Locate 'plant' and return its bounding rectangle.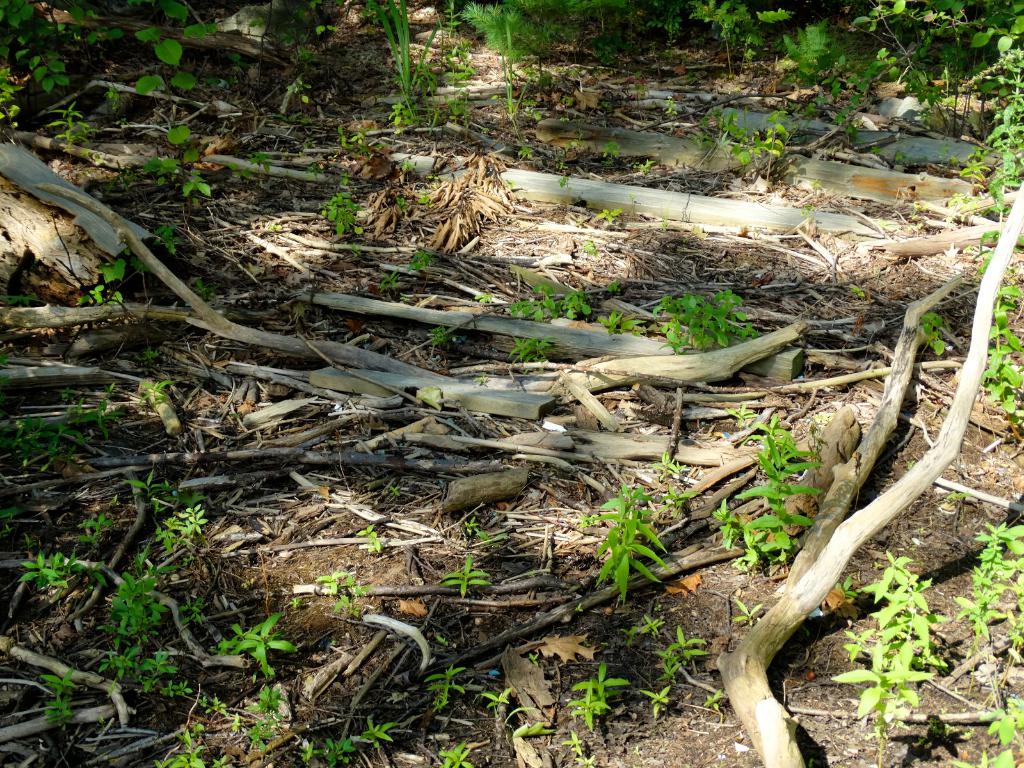
113:155:151:200.
